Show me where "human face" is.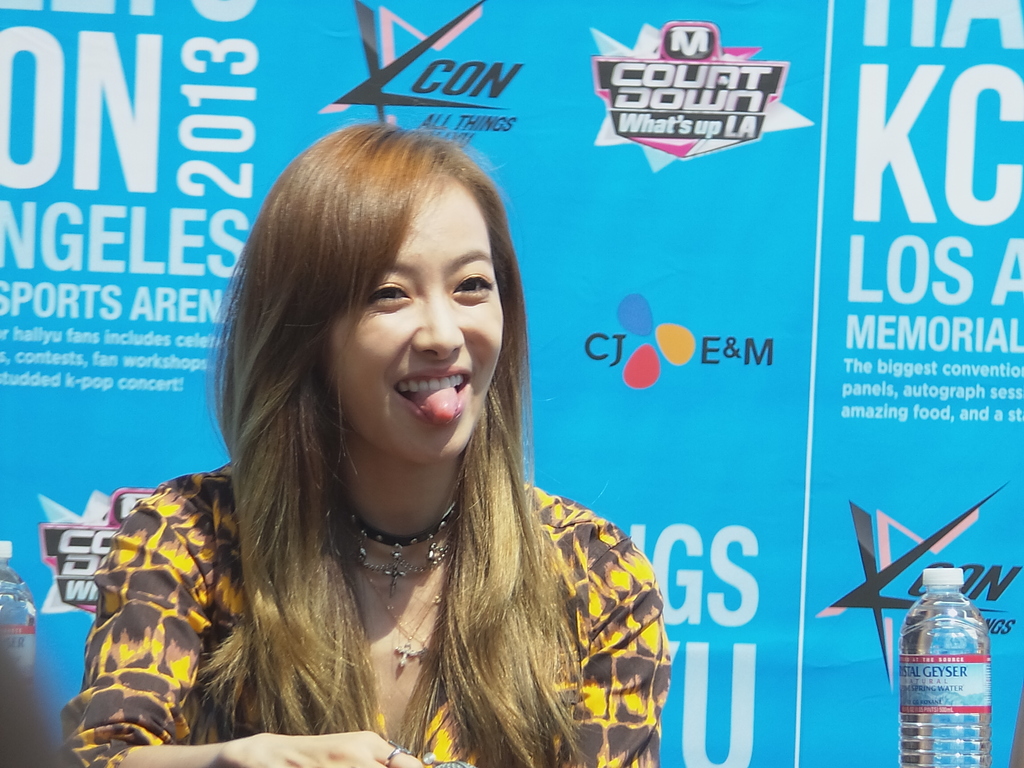
"human face" is at [left=328, top=168, right=504, bottom=461].
